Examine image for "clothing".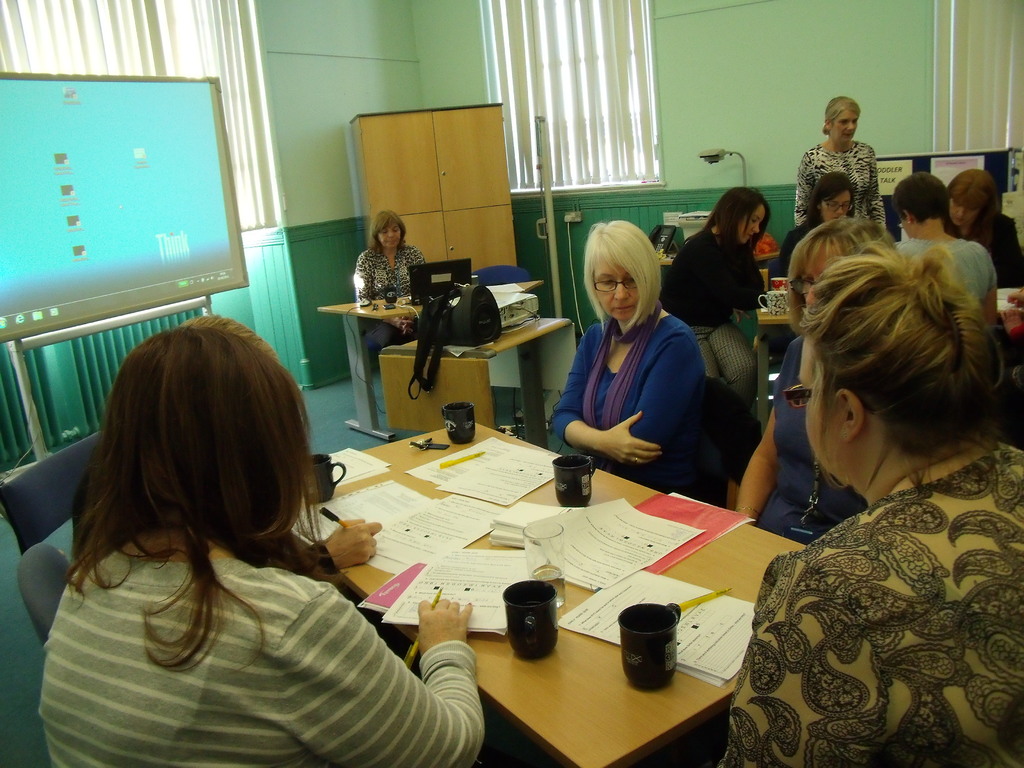
Examination result: box(550, 316, 709, 499).
